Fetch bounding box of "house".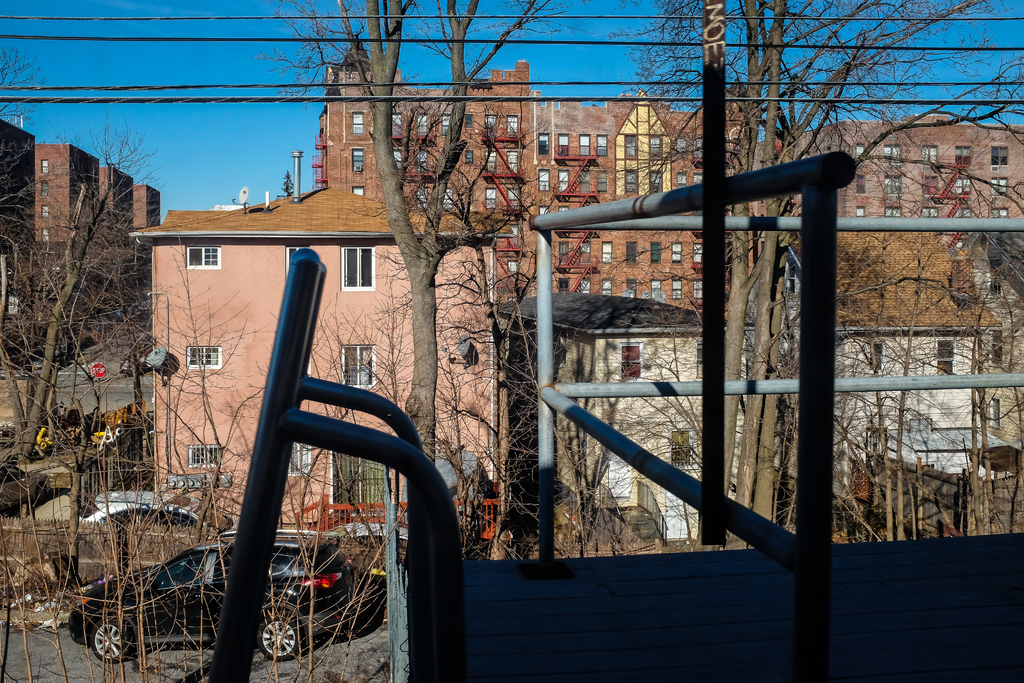
Bbox: rect(0, 122, 38, 255).
